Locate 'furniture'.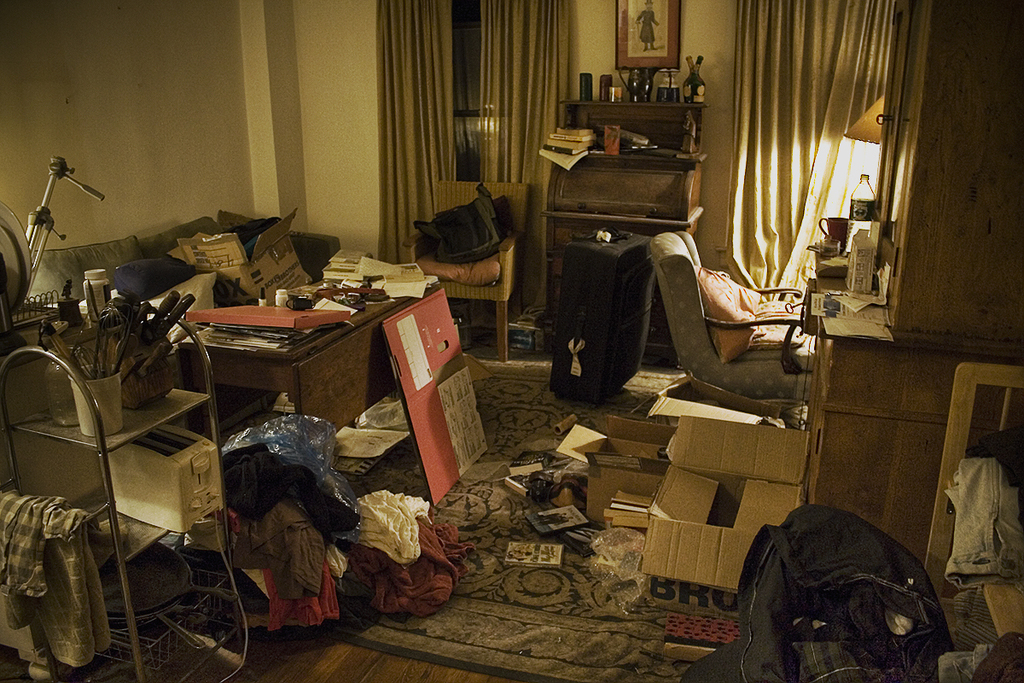
Bounding box: x1=15, y1=208, x2=345, y2=433.
